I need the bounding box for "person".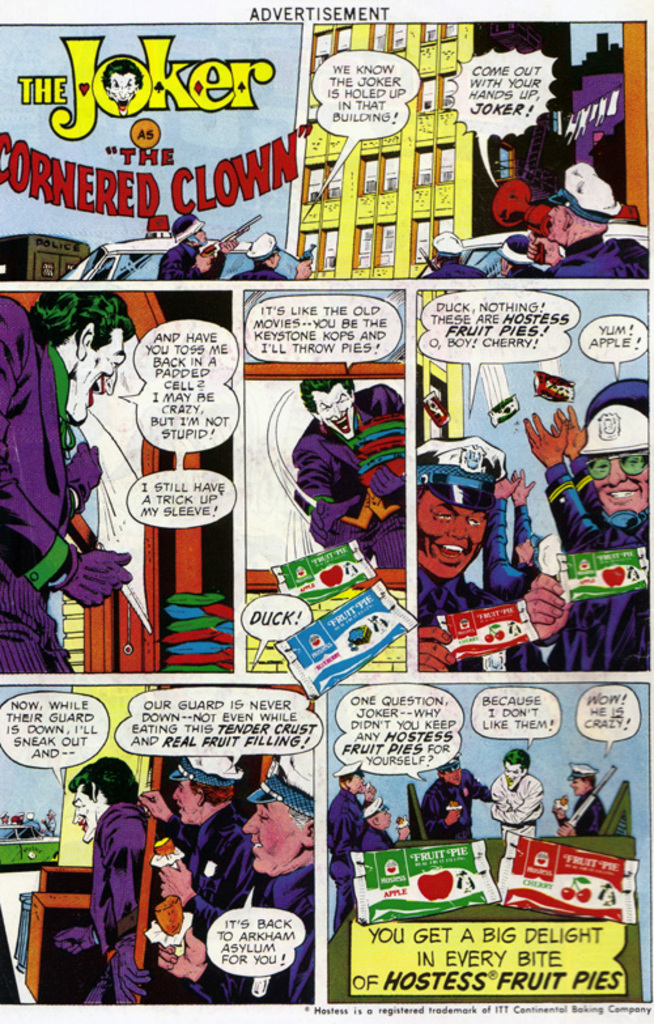
Here it is: {"x1": 492, "y1": 755, "x2": 543, "y2": 834}.
